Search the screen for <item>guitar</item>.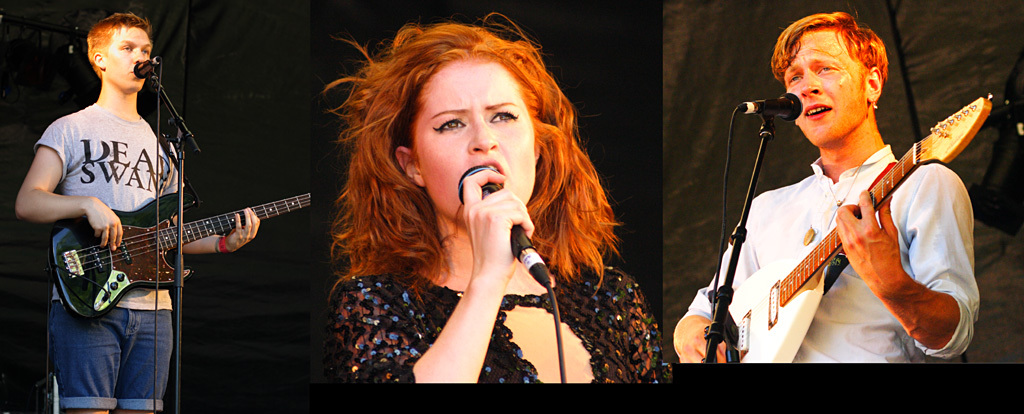
Found at Rect(44, 194, 314, 319).
